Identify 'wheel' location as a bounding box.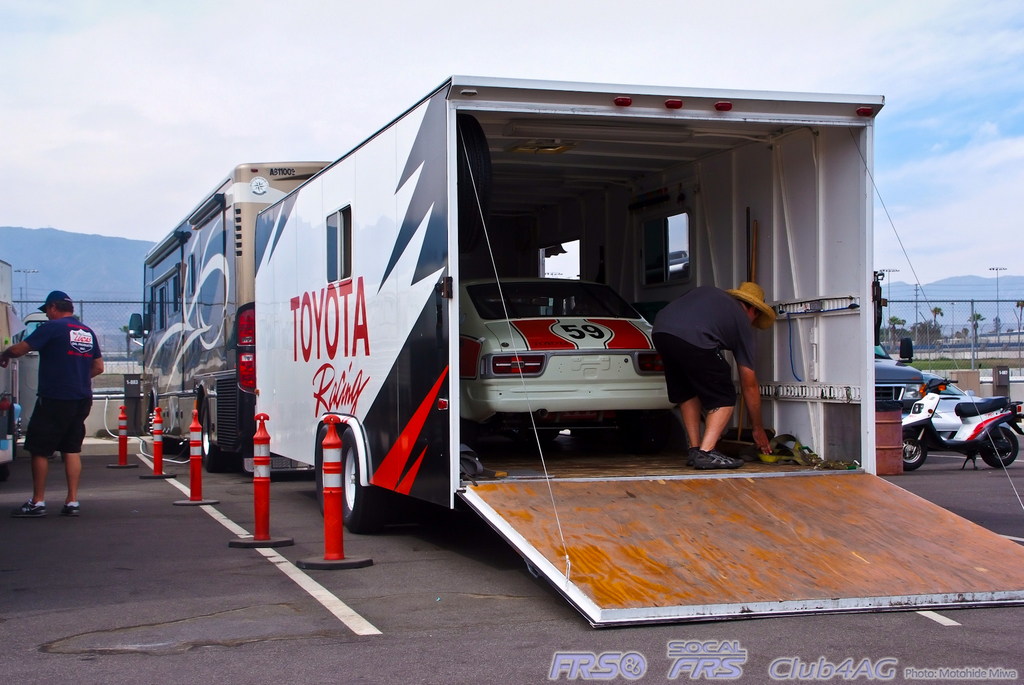
[x1=898, y1=433, x2=922, y2=469].
